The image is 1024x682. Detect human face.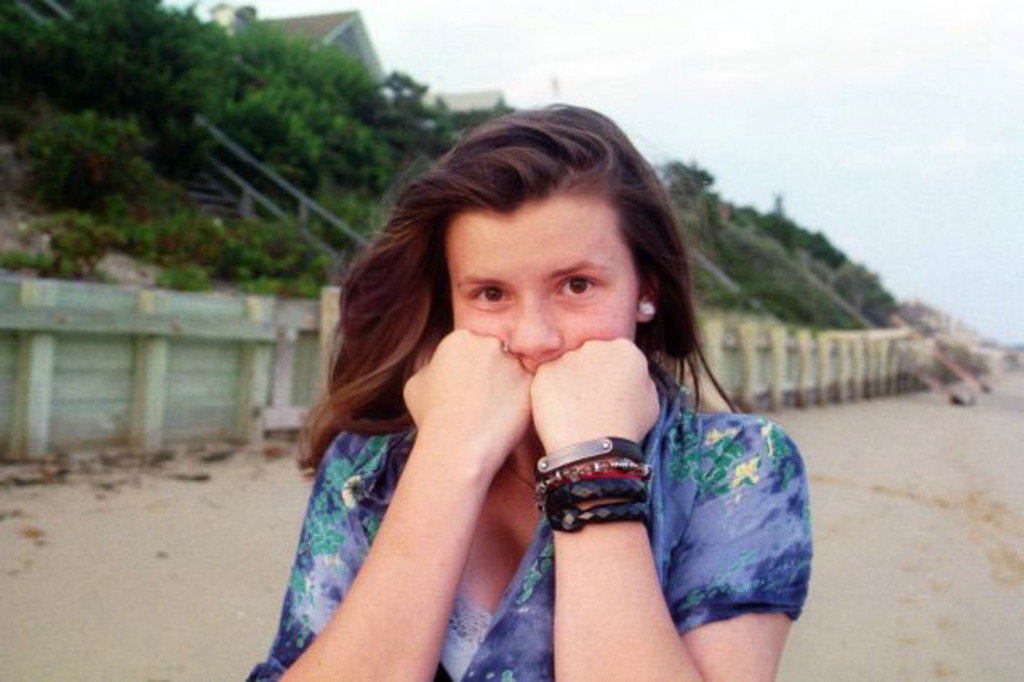
Detection: bbox=[441, 190, 639, 373].
